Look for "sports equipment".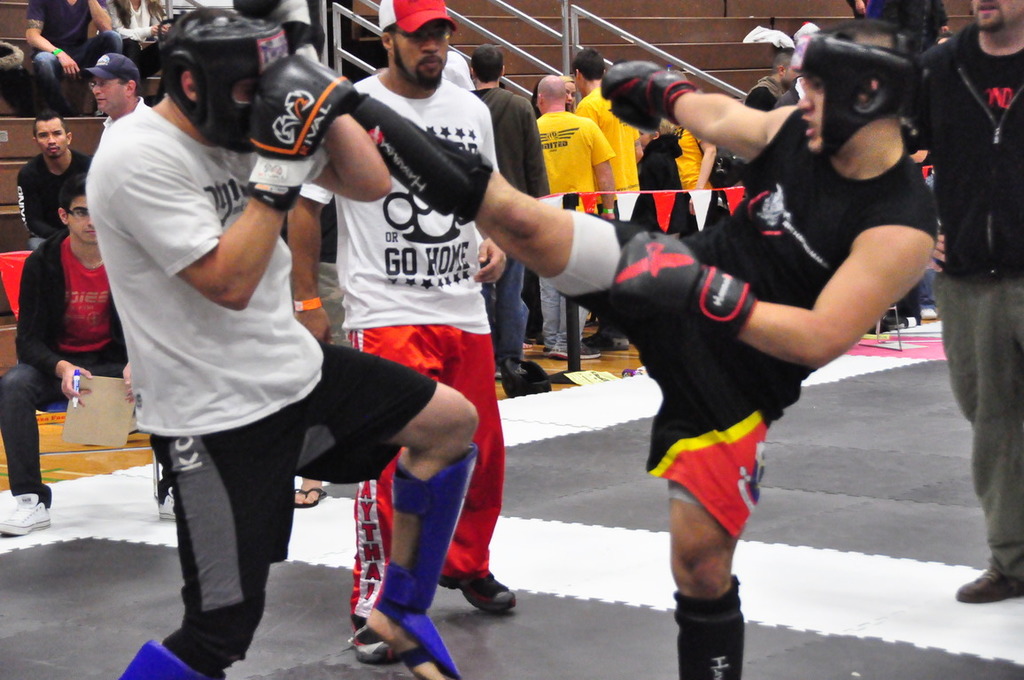
Found: bbox=(601, 60, 697, 133).
